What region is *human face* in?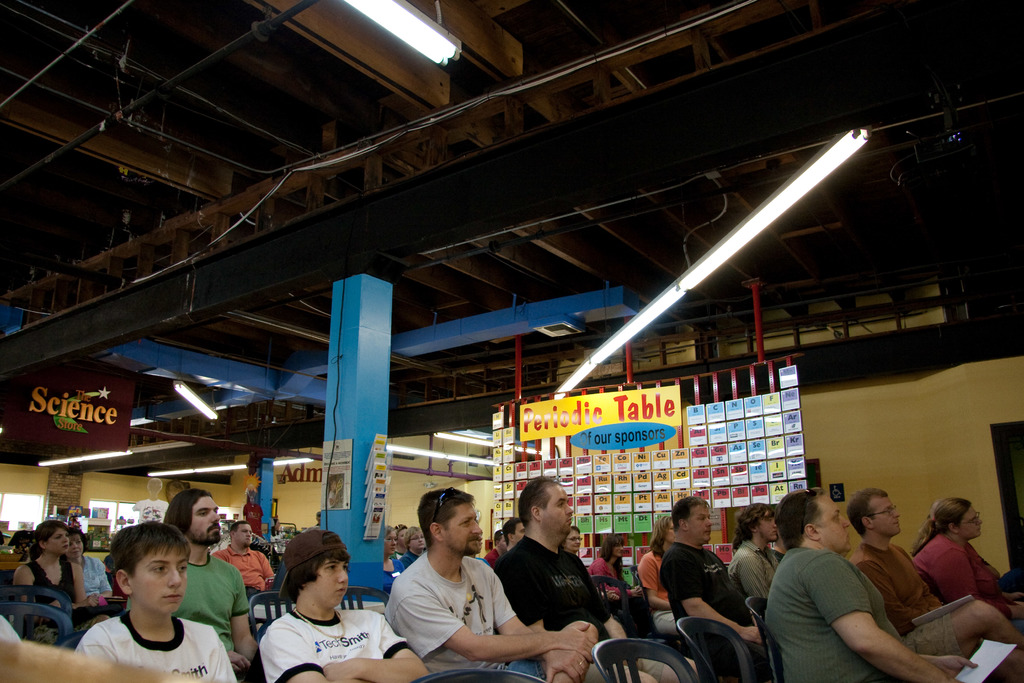
<bbox>565, 532, 582, 554</bbox>.
